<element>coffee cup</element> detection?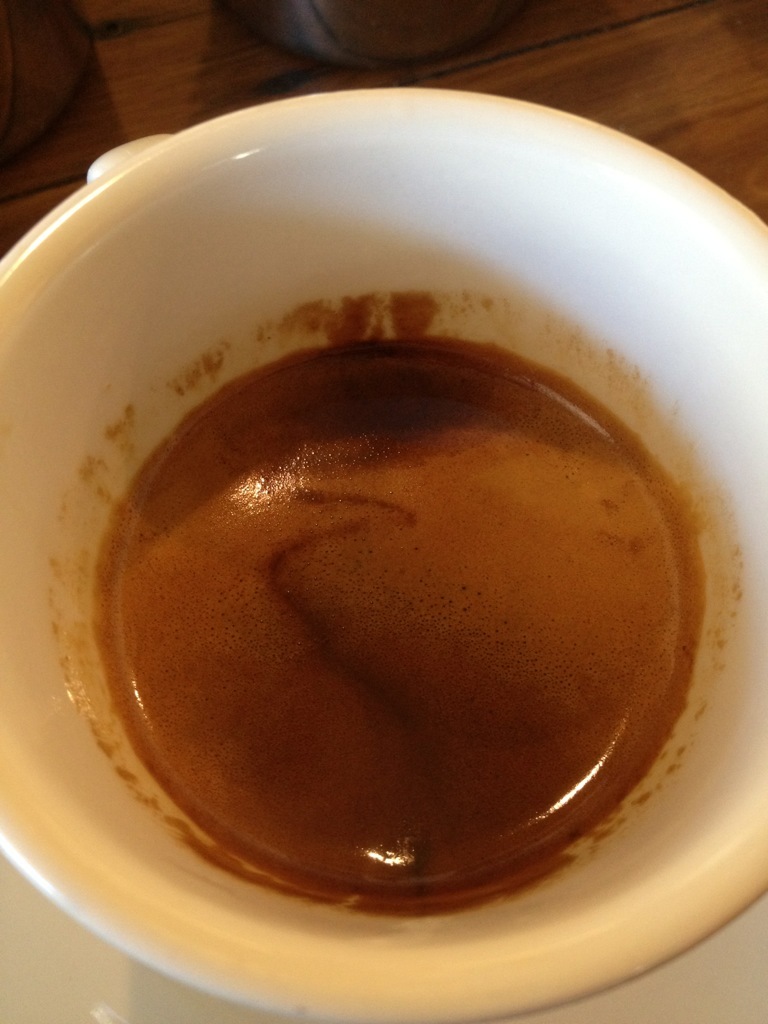
detection(0, 82, 767, 1023)
